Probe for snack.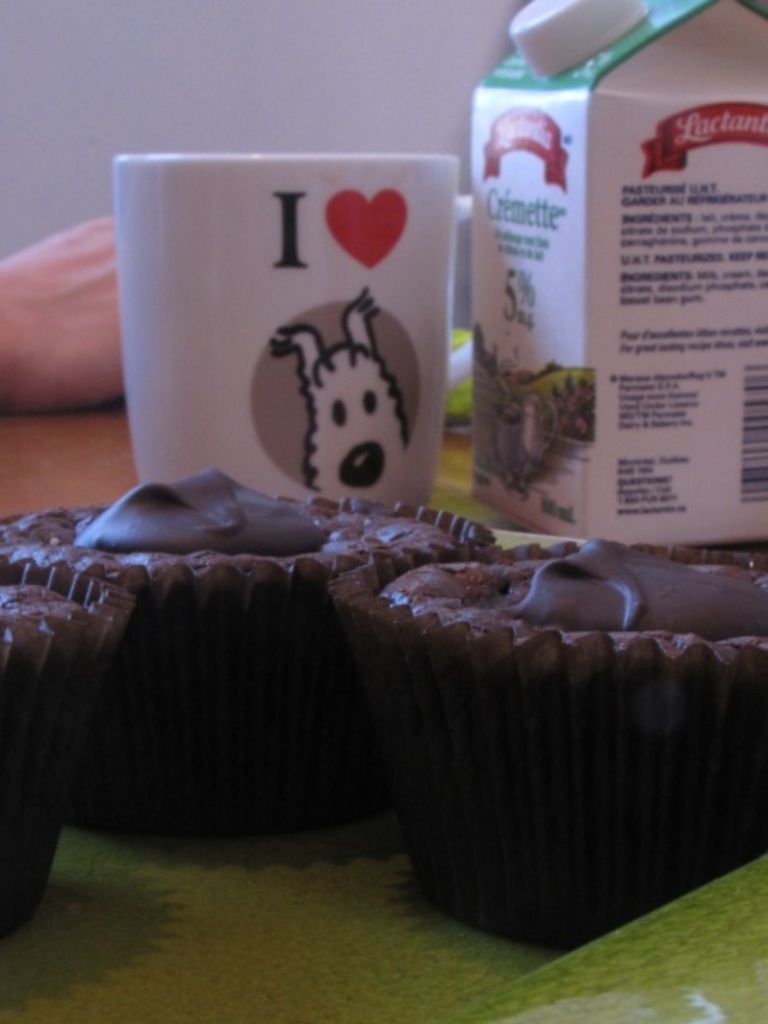
Probe result: [0,541,137,916].
